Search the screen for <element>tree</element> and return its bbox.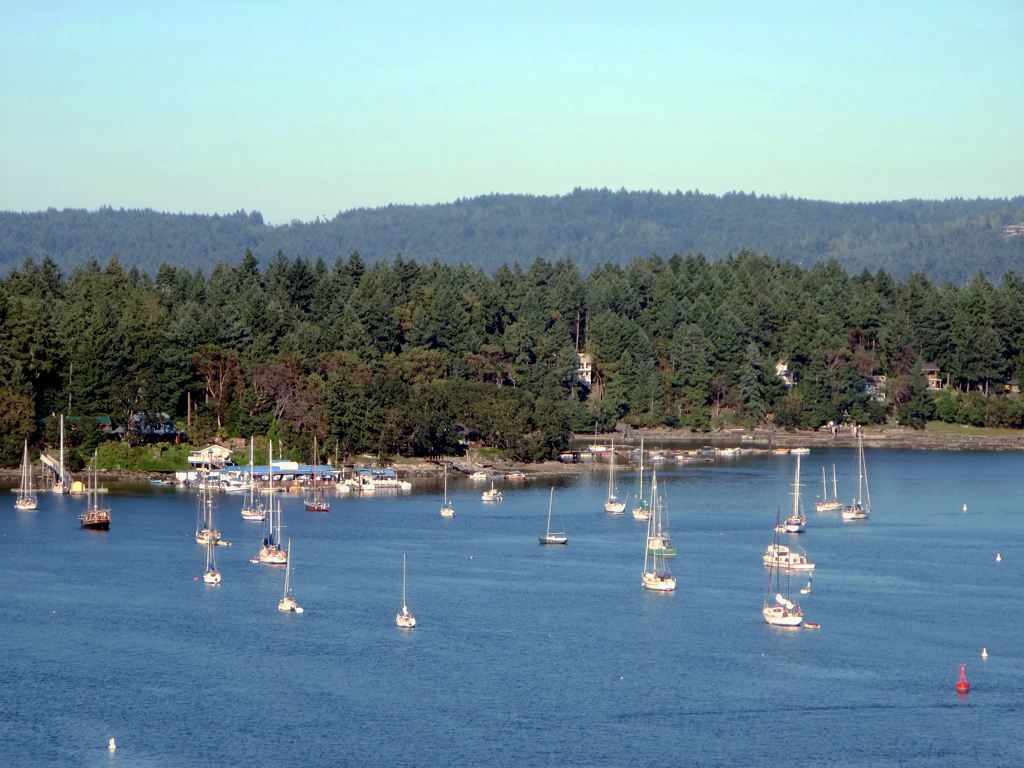
Found: (832,352,883,428).
